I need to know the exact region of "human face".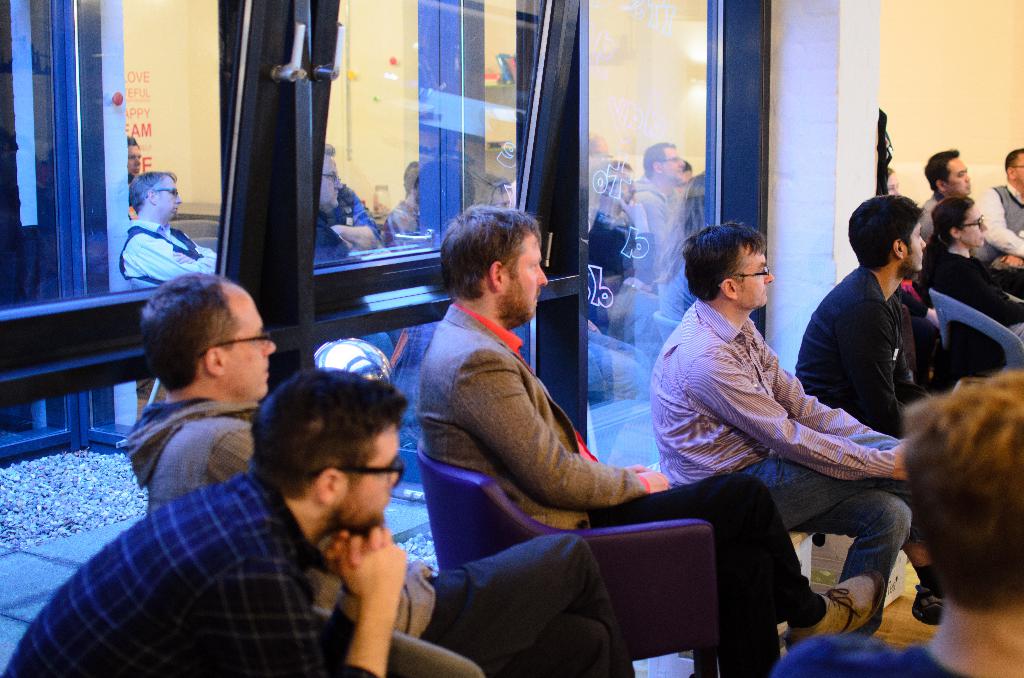
Region: {"left": 960, "top": 205, "right": 988, "bottom": 245}.
